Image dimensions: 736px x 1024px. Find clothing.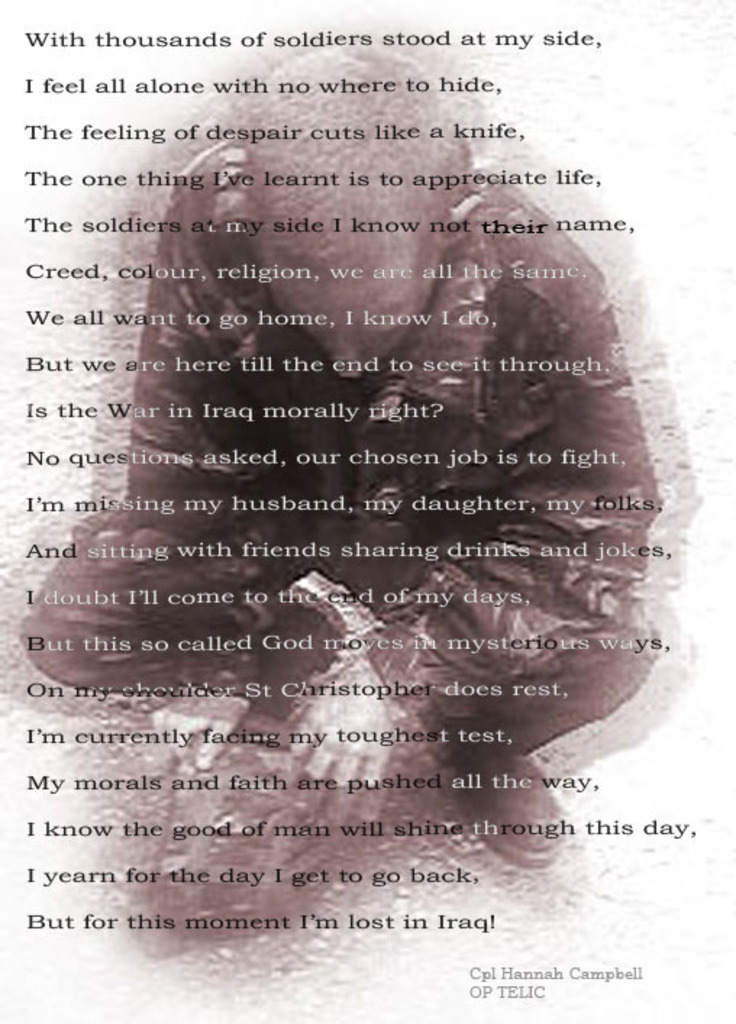
l=19, t=138, r=664, b=755.
